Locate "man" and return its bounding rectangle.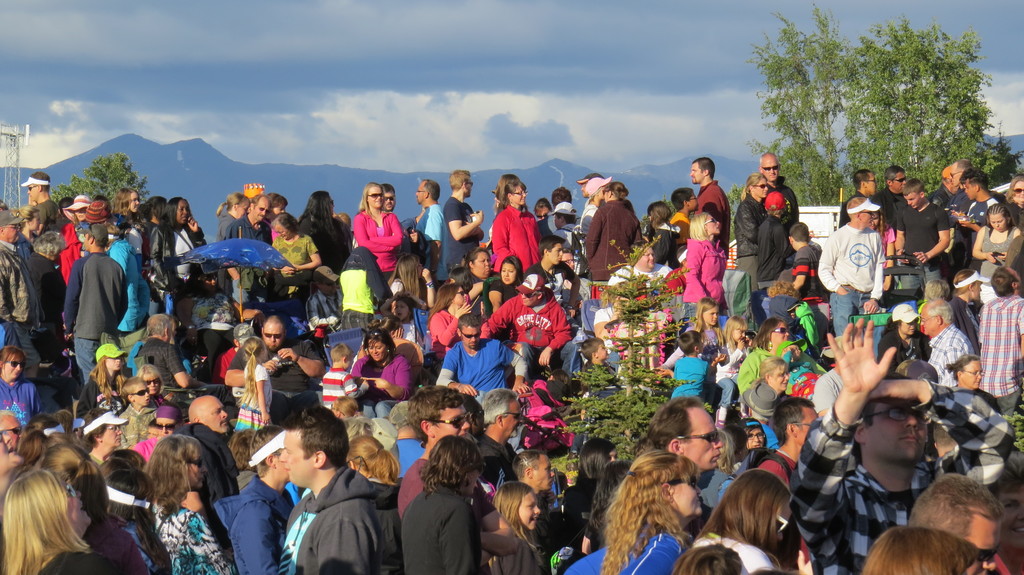
detection(437, 322, 529, 407).
